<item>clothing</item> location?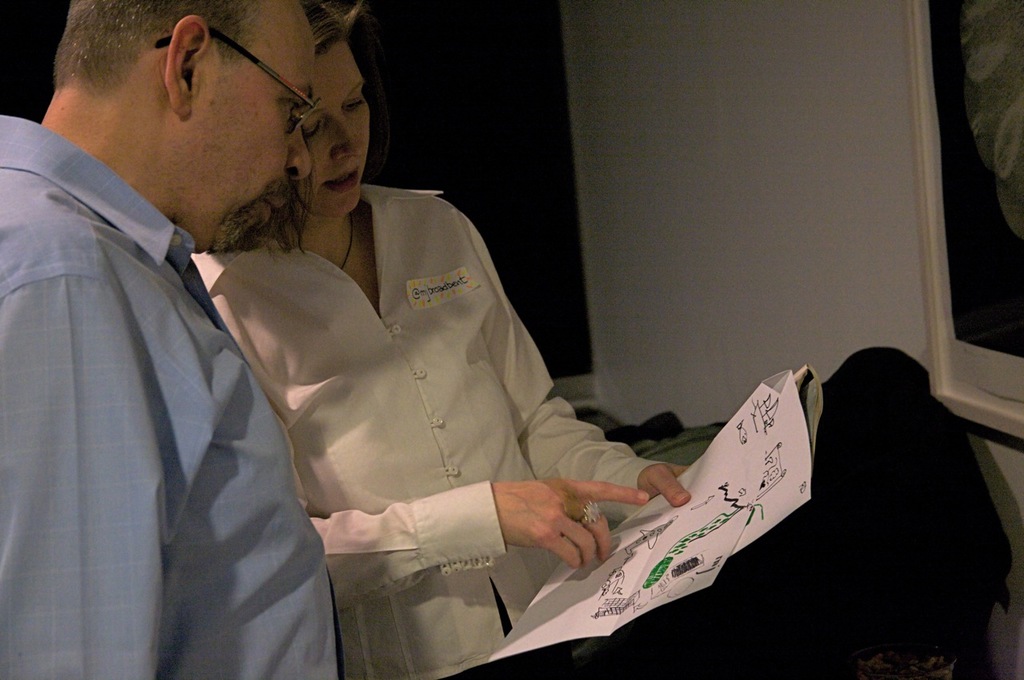
[left=0, top=109, right=347, bottom=679]
